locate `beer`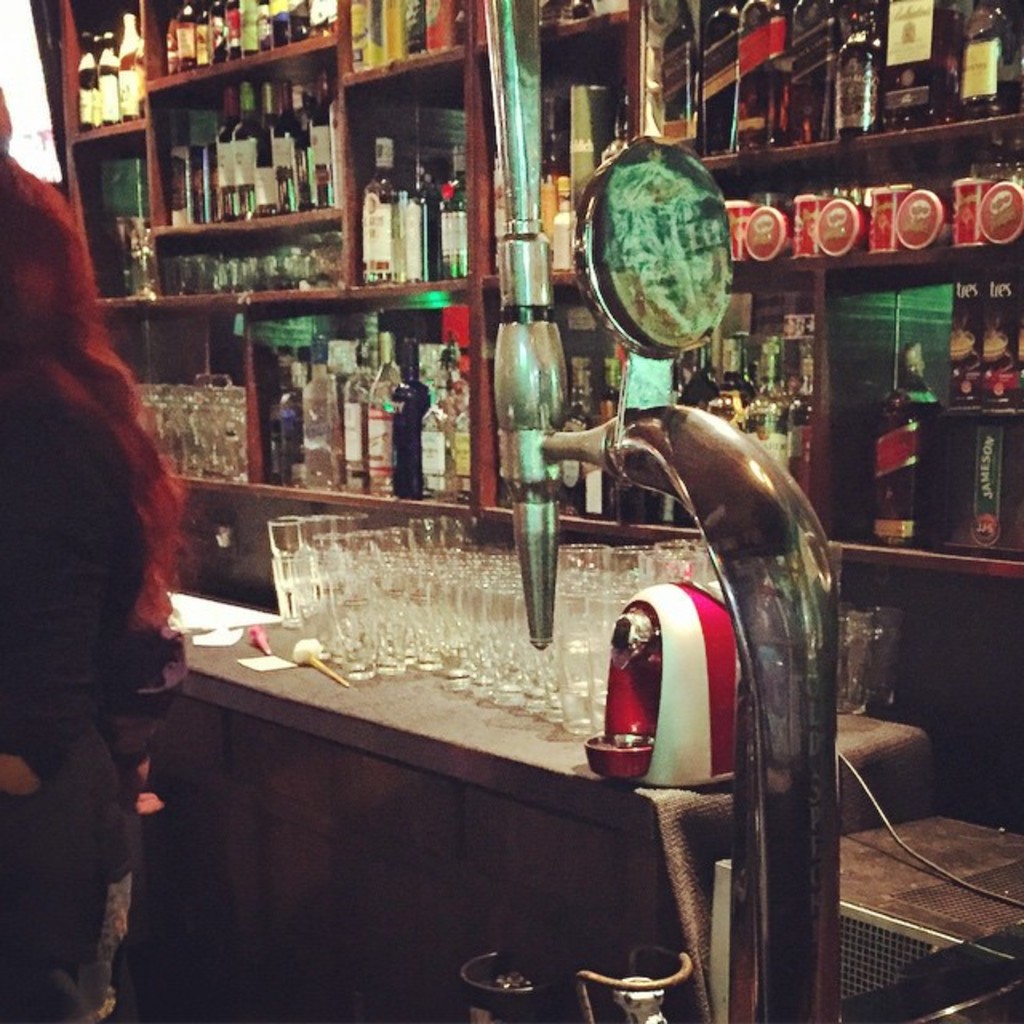
<bbox>438, 168, 480, 290</bbox>
